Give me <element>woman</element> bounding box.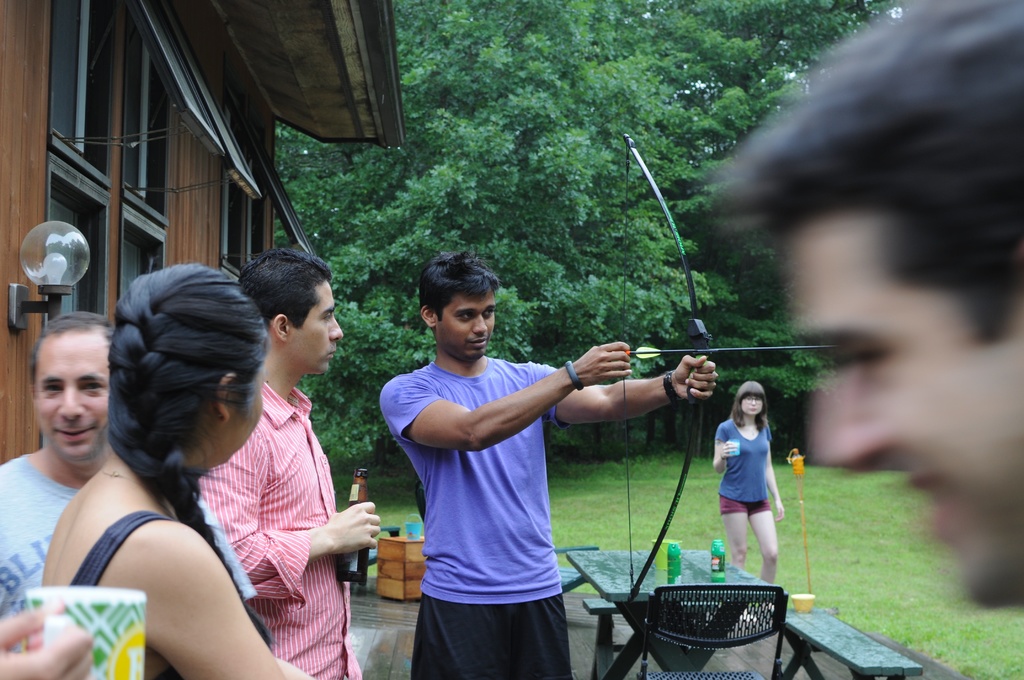
{"left": 710, "top": 380, "right": 783, "bottom": 583}.
